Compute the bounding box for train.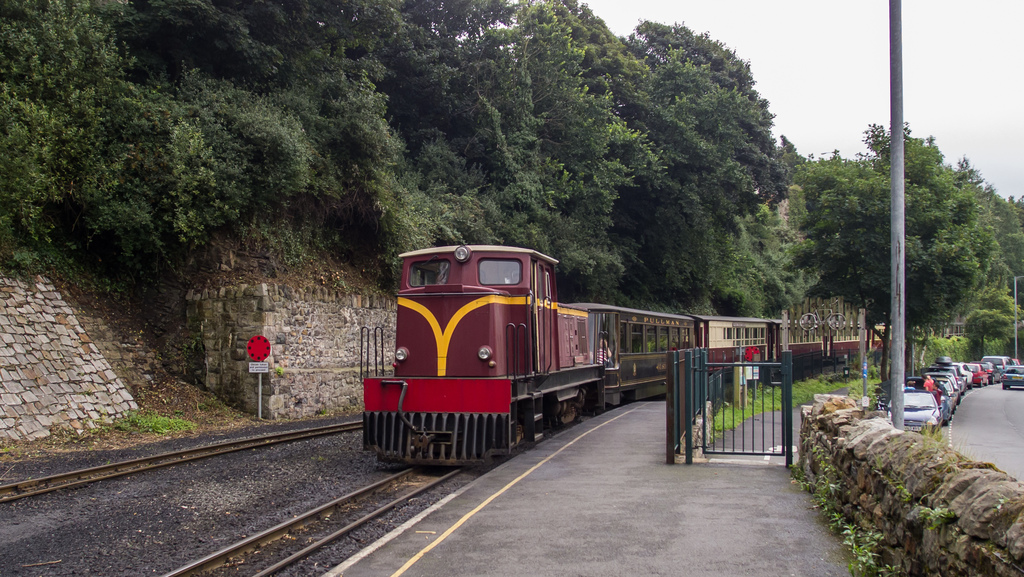
<bbox>356, 240, 890, 467</bbox>.
